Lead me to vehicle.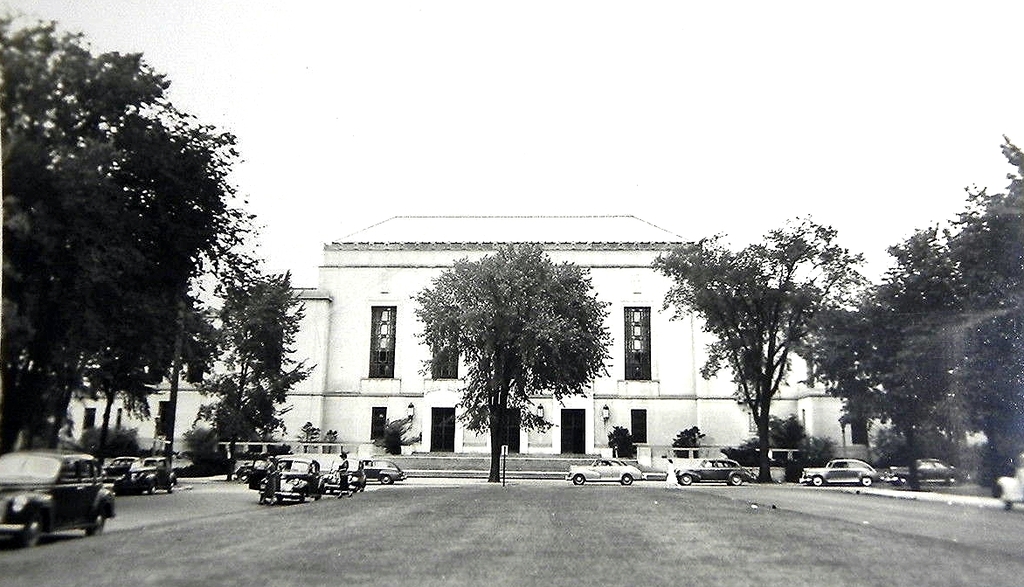
Lead to BBox(322, 454, 369, 495).
